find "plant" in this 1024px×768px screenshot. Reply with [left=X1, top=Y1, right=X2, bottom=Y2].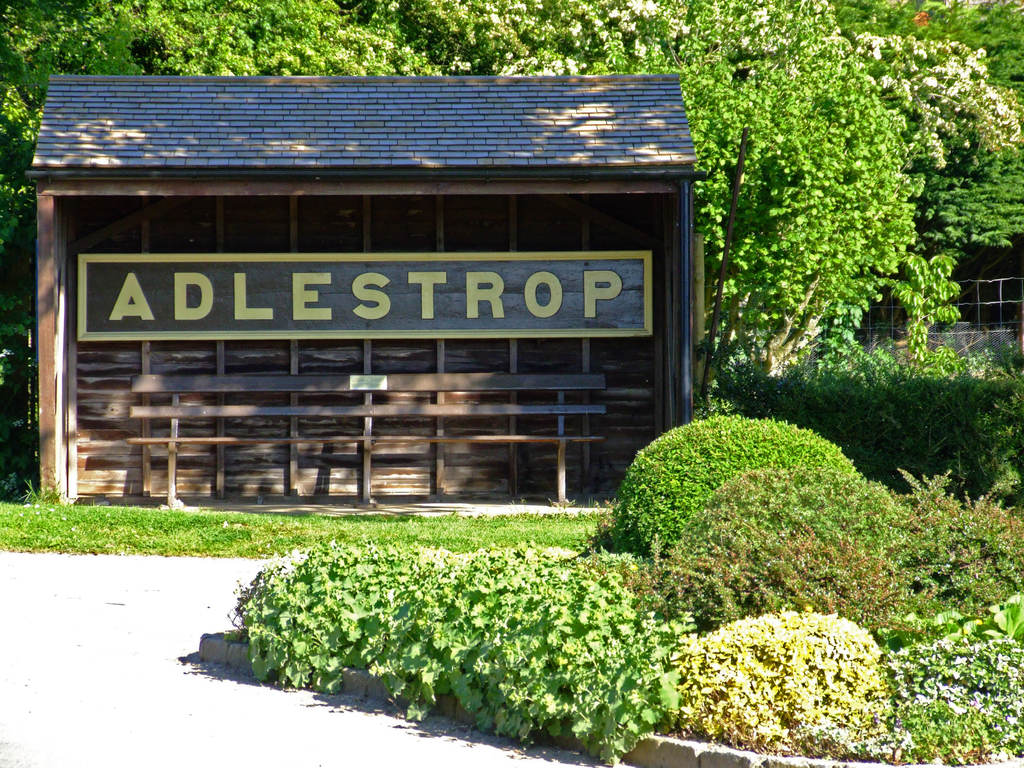
[left=588, top=412, right=865, bottom=572].
